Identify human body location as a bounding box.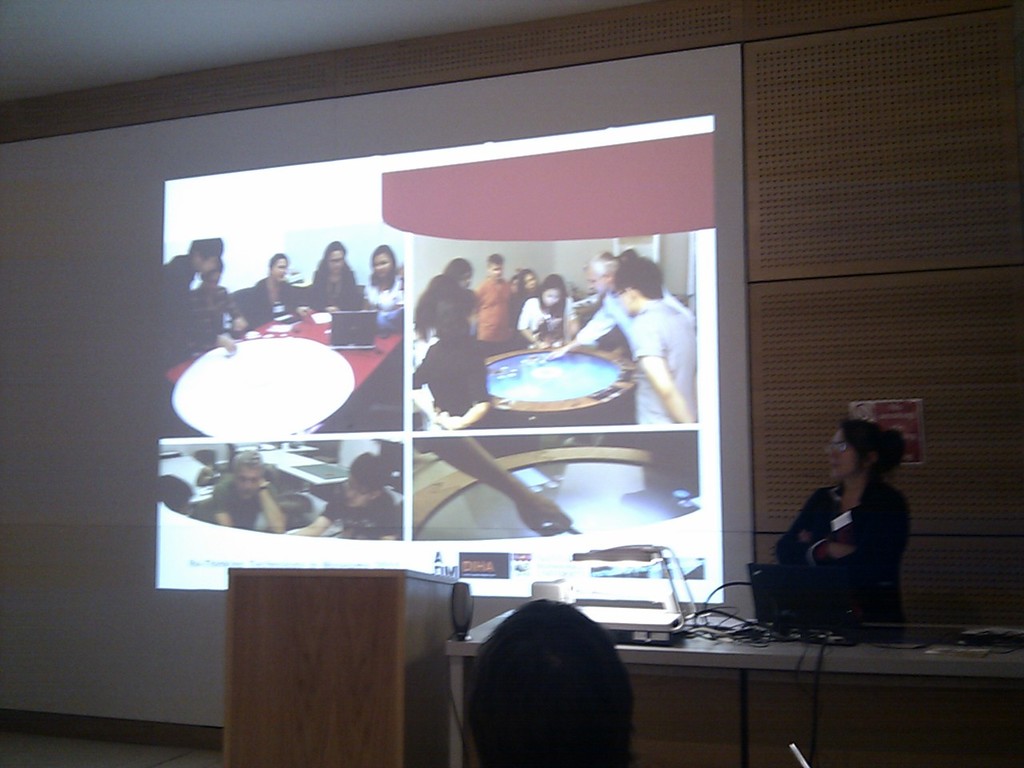
[164, 230, 240, 358].
